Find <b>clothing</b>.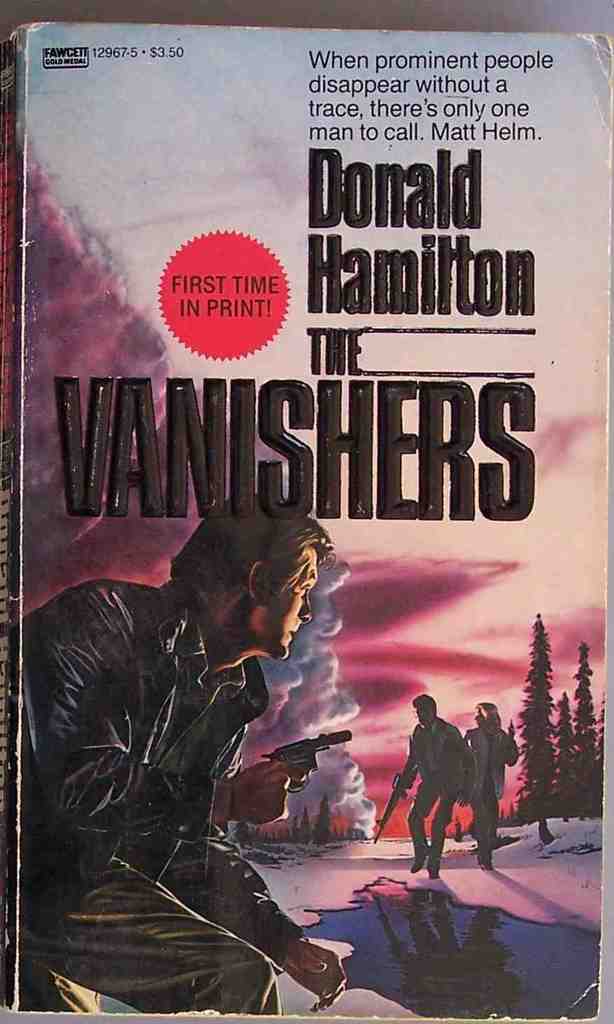
[left=399, top=710, right=495, bottom=874].
